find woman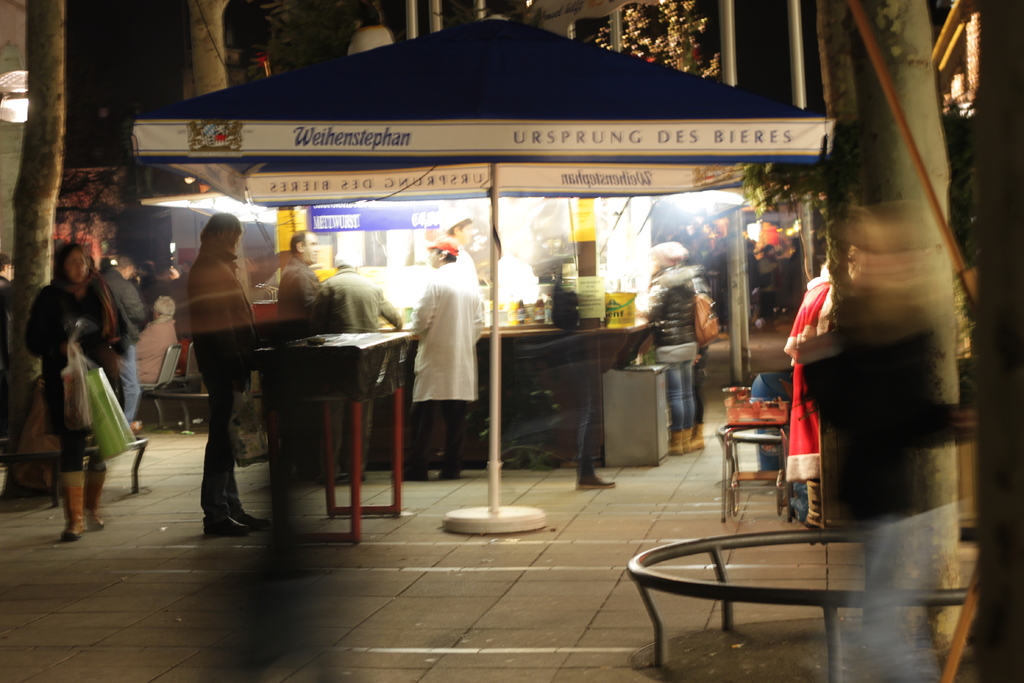
[18, 248, 124, 538]
